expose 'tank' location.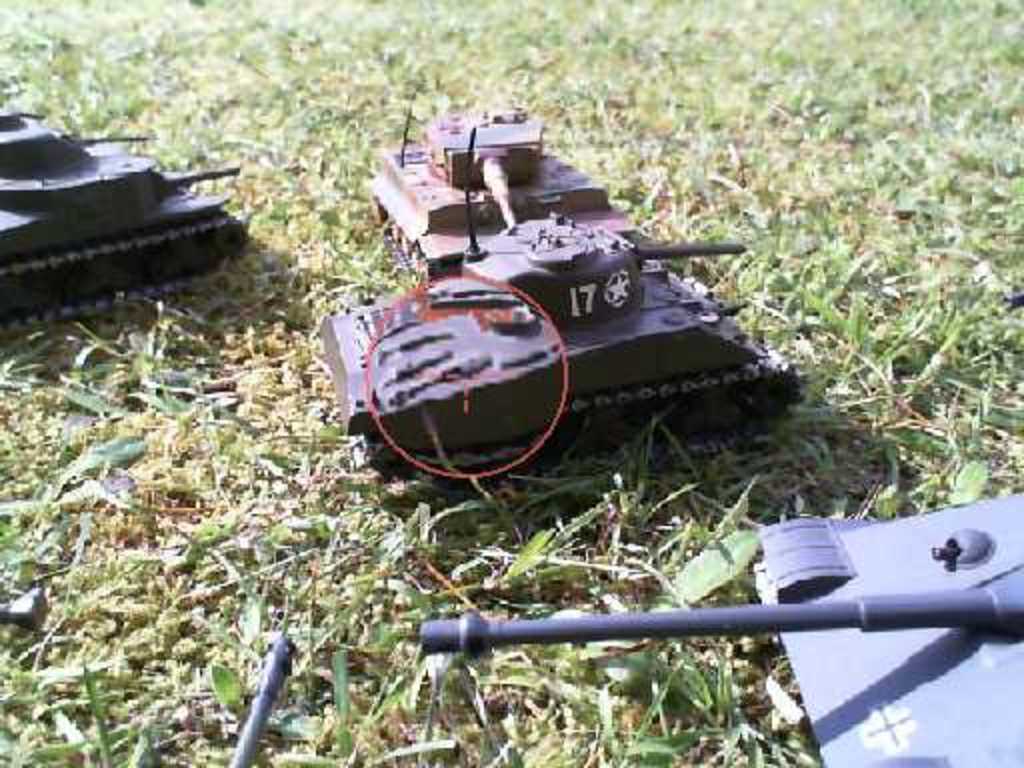
Exposed at (left=4, top=108, right=250, bottom=330).
